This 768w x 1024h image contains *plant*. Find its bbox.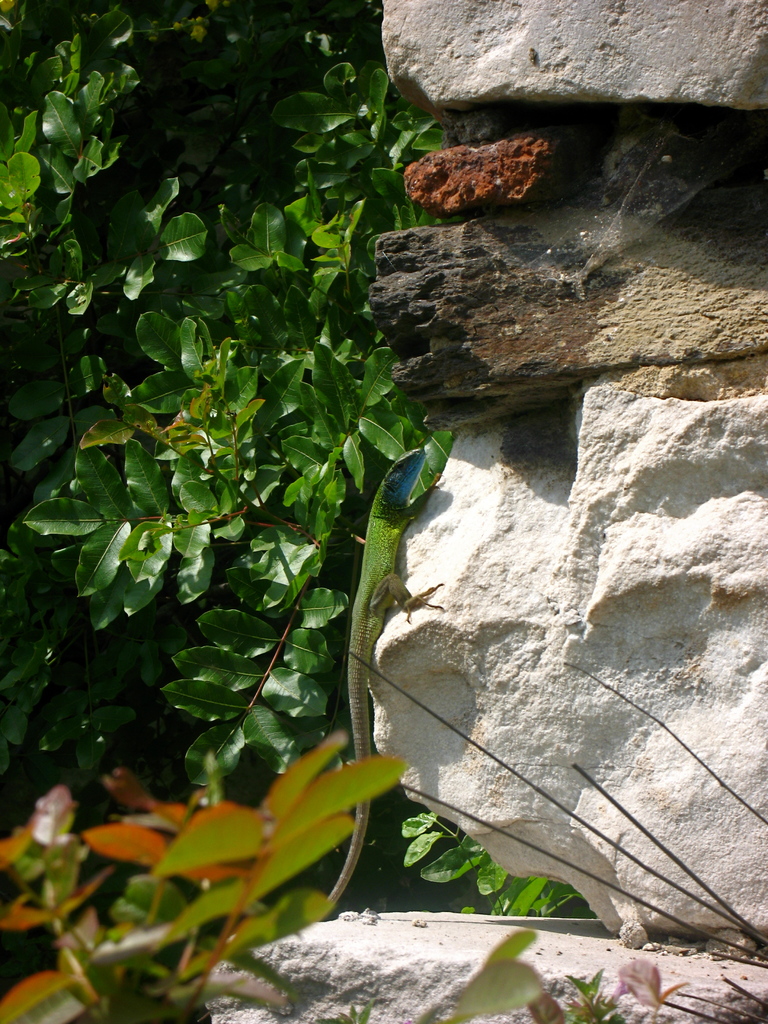
{"x1": 0, "y1": 732, "x2": 410, "y2": 1023}.
